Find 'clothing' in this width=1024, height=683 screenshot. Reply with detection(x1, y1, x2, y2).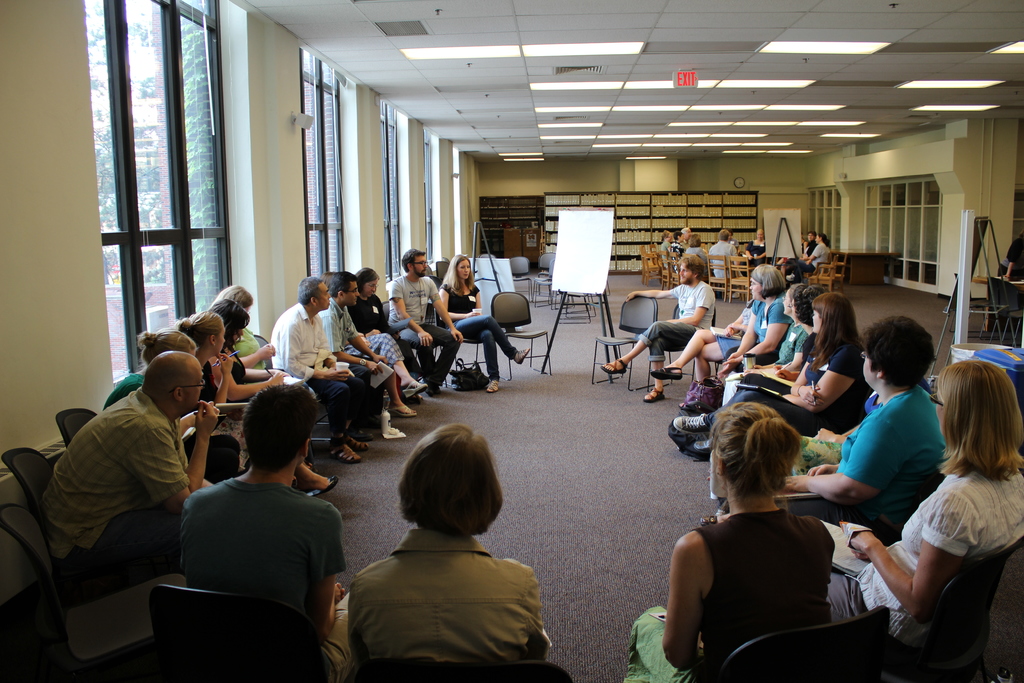
detection(374, 272, 461, 364).
